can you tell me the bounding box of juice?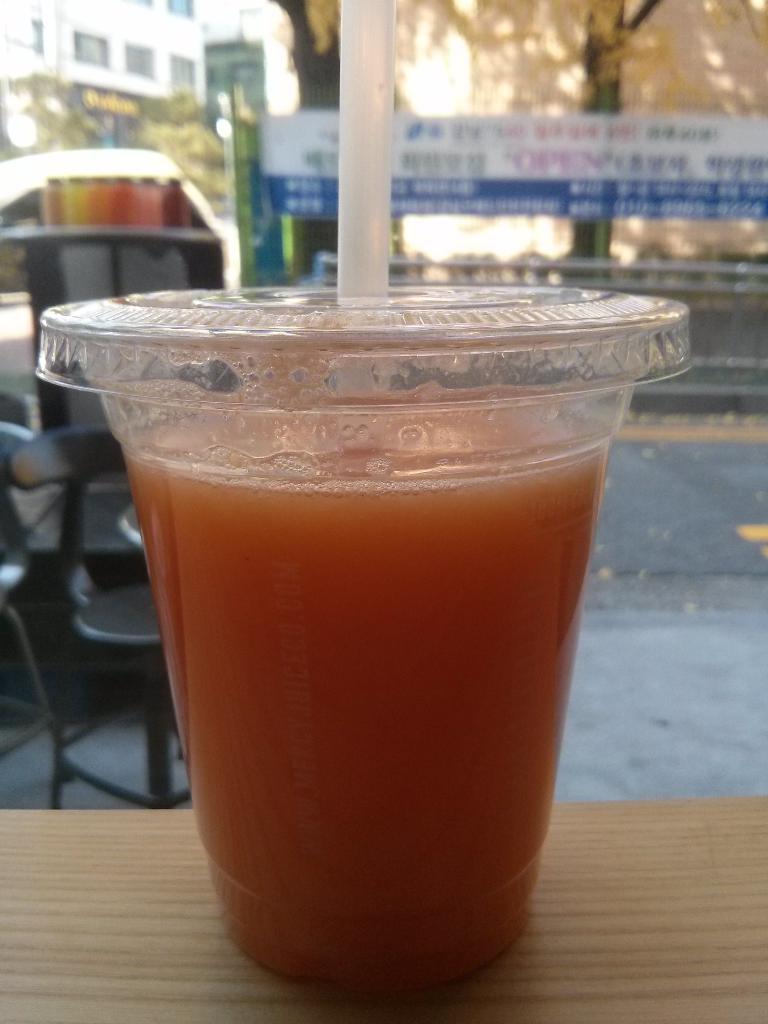
<bbox>117, 392, 605, 991</bbox>.
